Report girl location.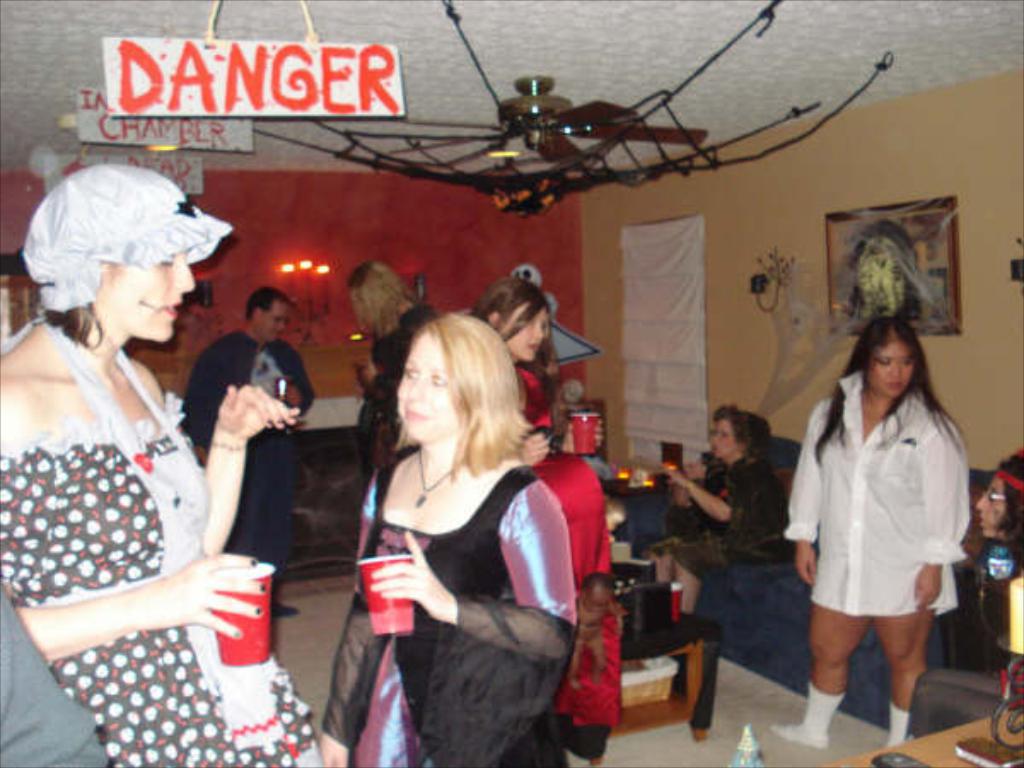
Report: box(778, 316, 981, 754).
